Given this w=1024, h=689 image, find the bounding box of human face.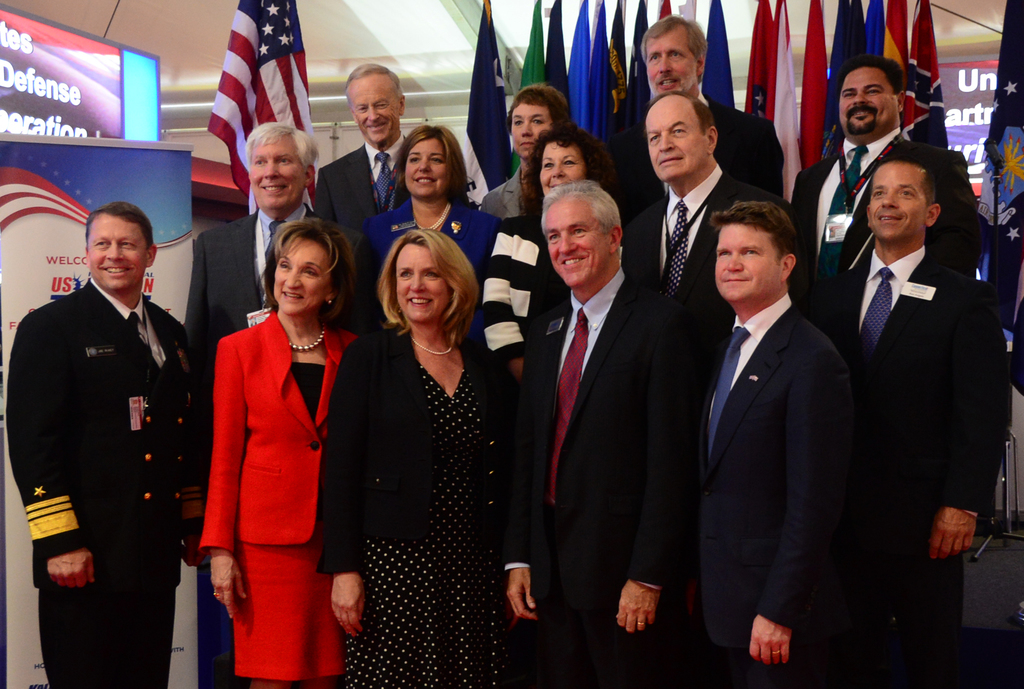
x1=867 y1=159 x2=929 y2=241.
